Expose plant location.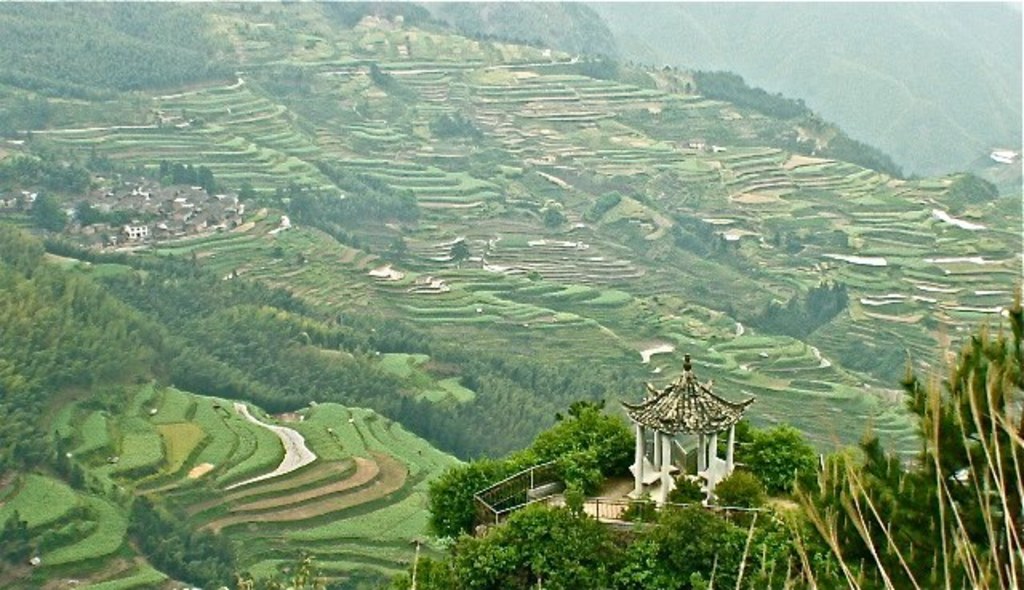
Exposed at {"x1": 125, "y1": 382, "x2": 155, "y2": 430}.
